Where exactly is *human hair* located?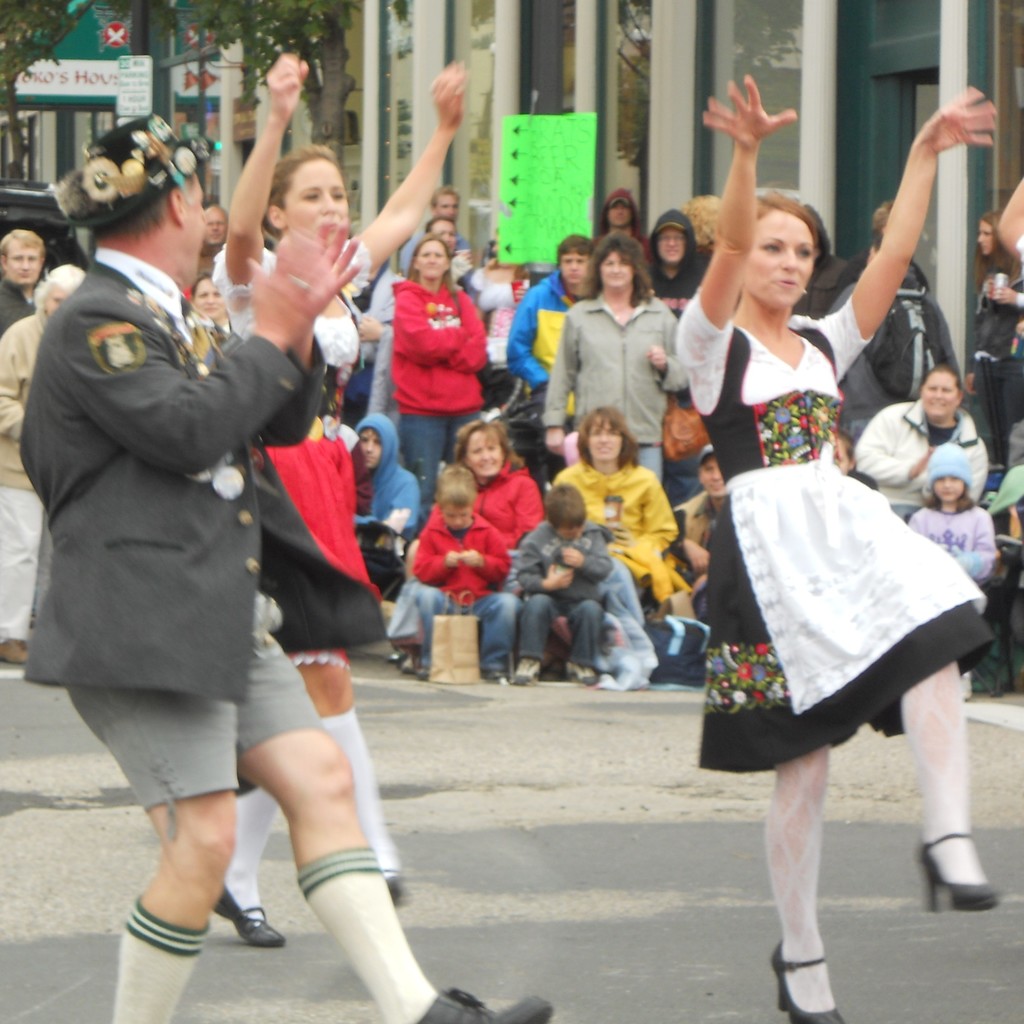
Its bounding box is 428,184,462,204.
